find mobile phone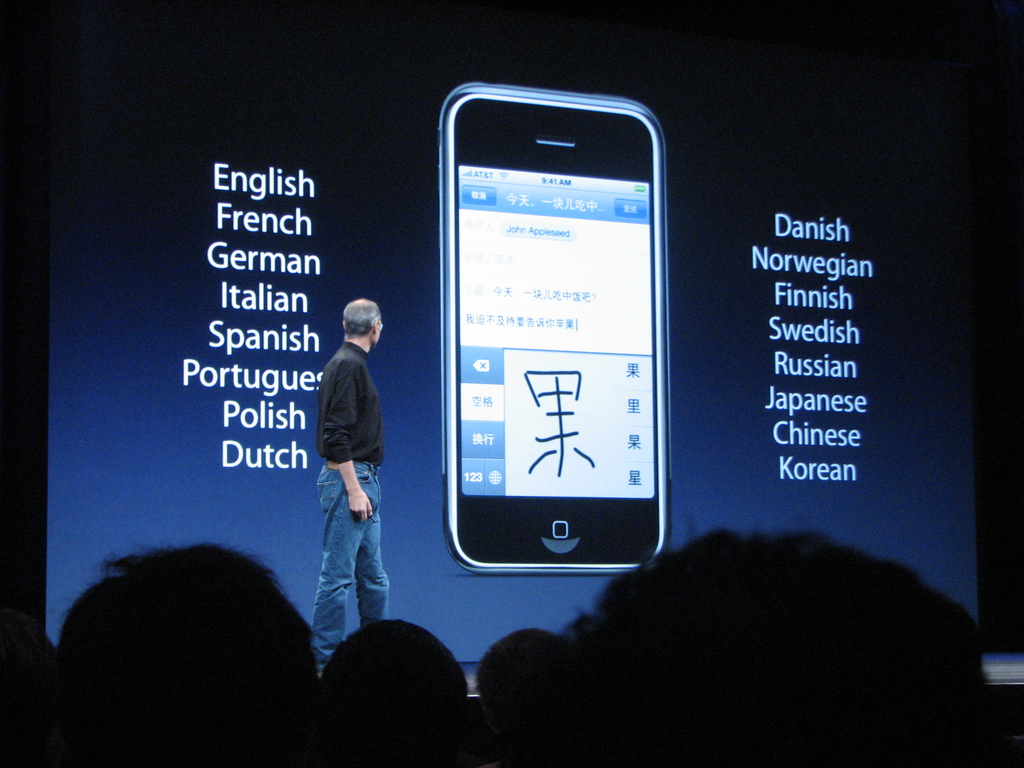
(415, 90, 684, 591)
